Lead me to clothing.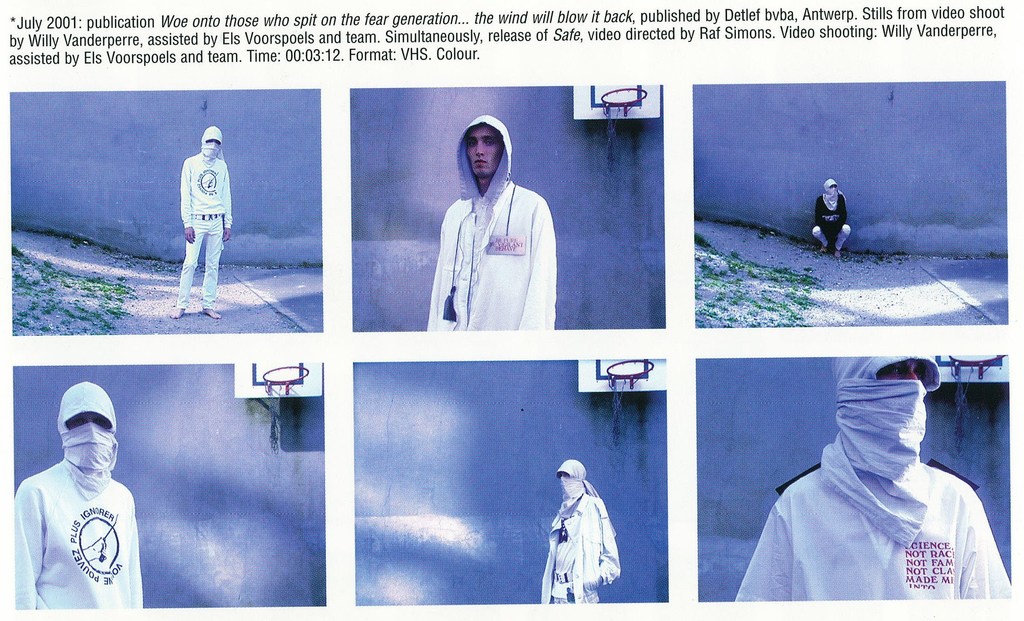
Lead to (left=17, top=456, right=145, bottom=610).
